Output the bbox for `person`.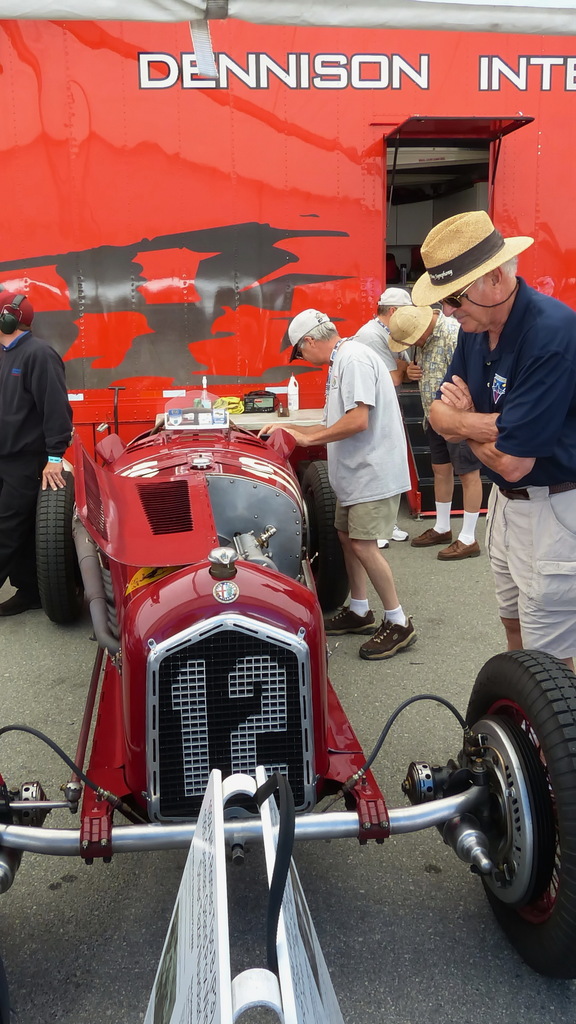
bbox=[0, 287, 75, 618].
